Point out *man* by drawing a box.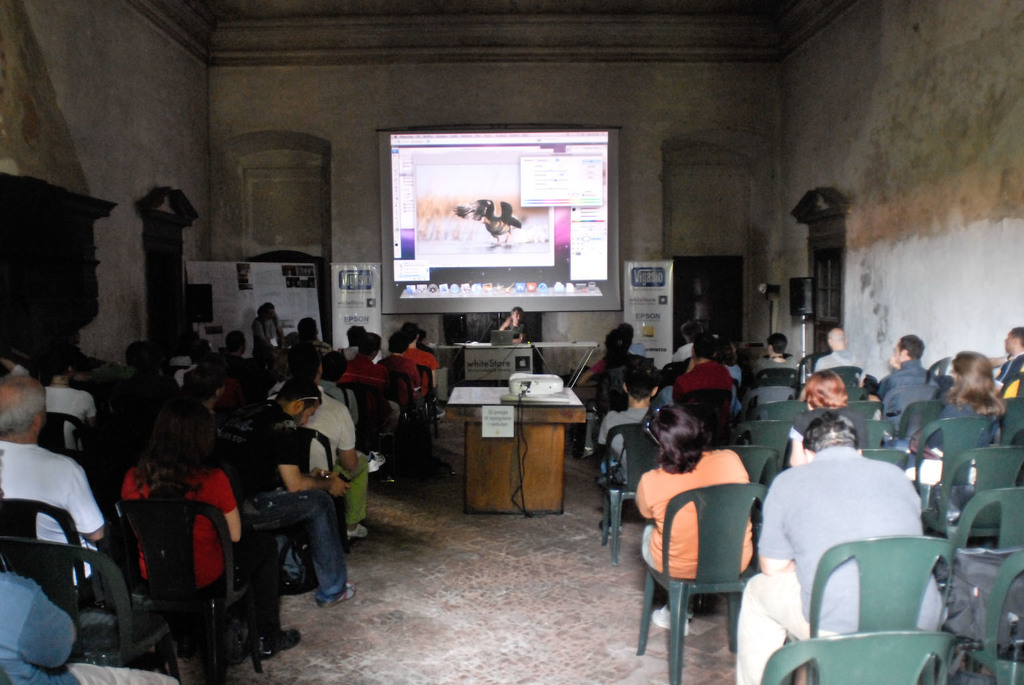
box(211, 373, 359, 605).
